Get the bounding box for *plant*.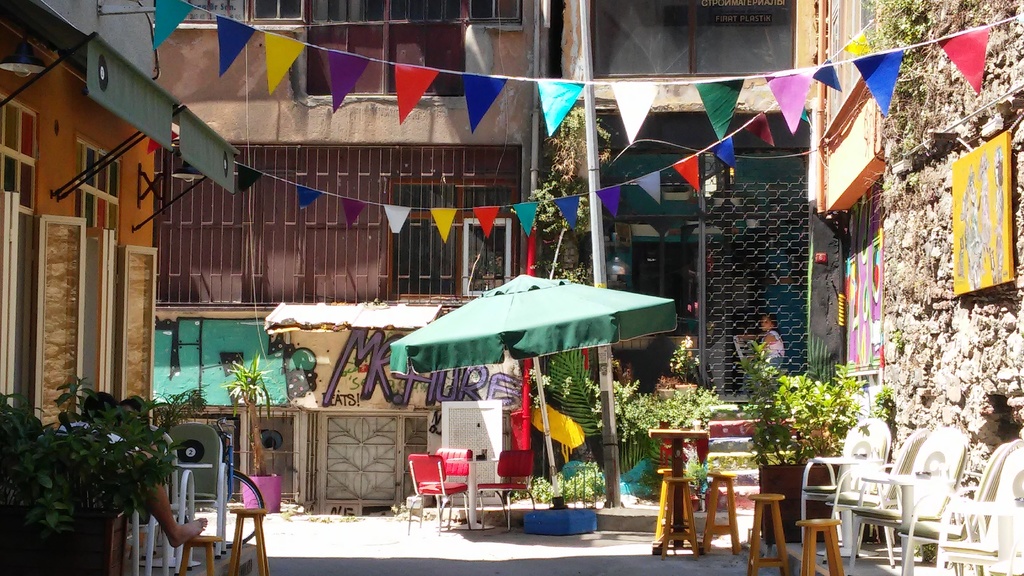
[519,108,615,289].
